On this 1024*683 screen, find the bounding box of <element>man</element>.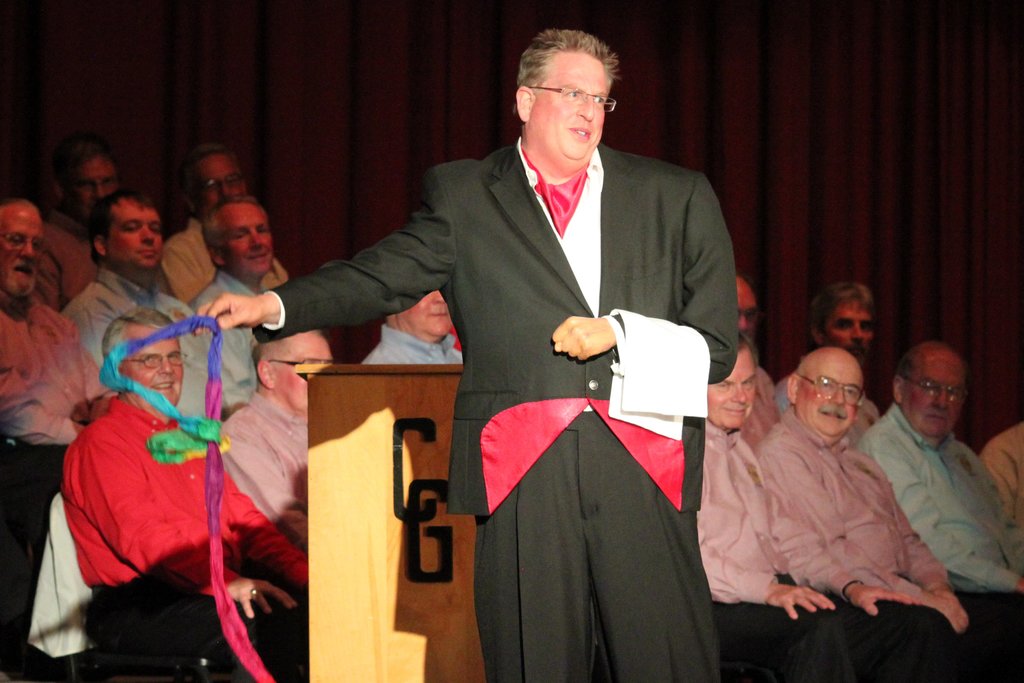
Bounding box: select_region(812, 279, 885, 436).
